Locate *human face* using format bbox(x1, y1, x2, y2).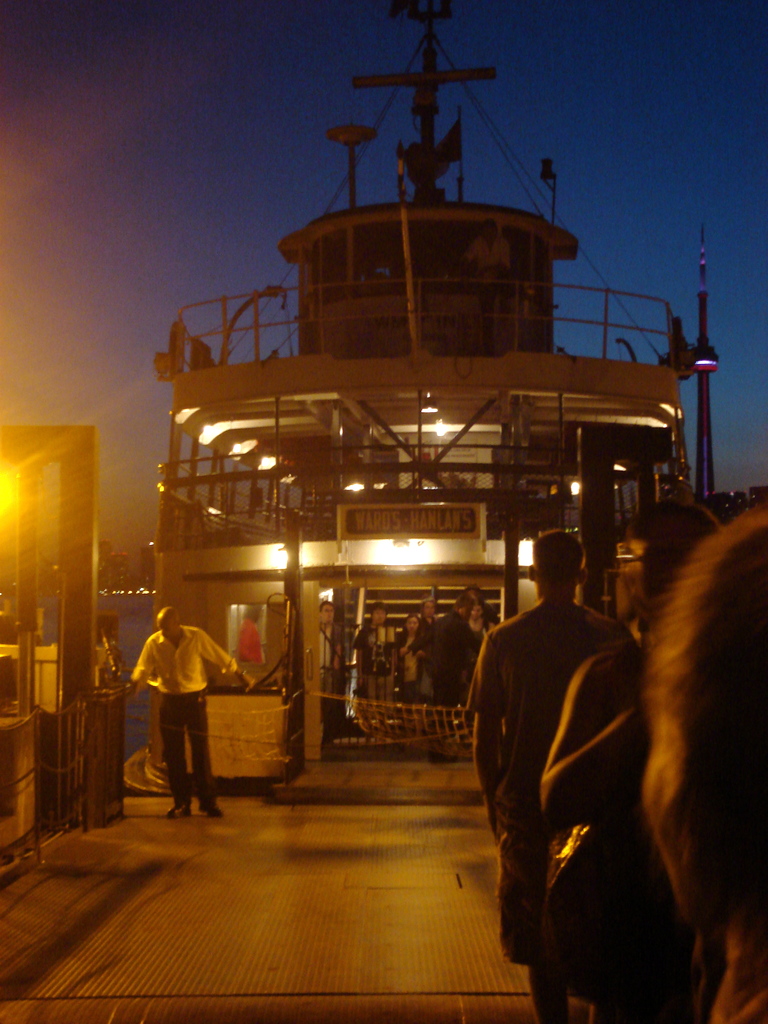
bbox(319, 599, 334, 630).
